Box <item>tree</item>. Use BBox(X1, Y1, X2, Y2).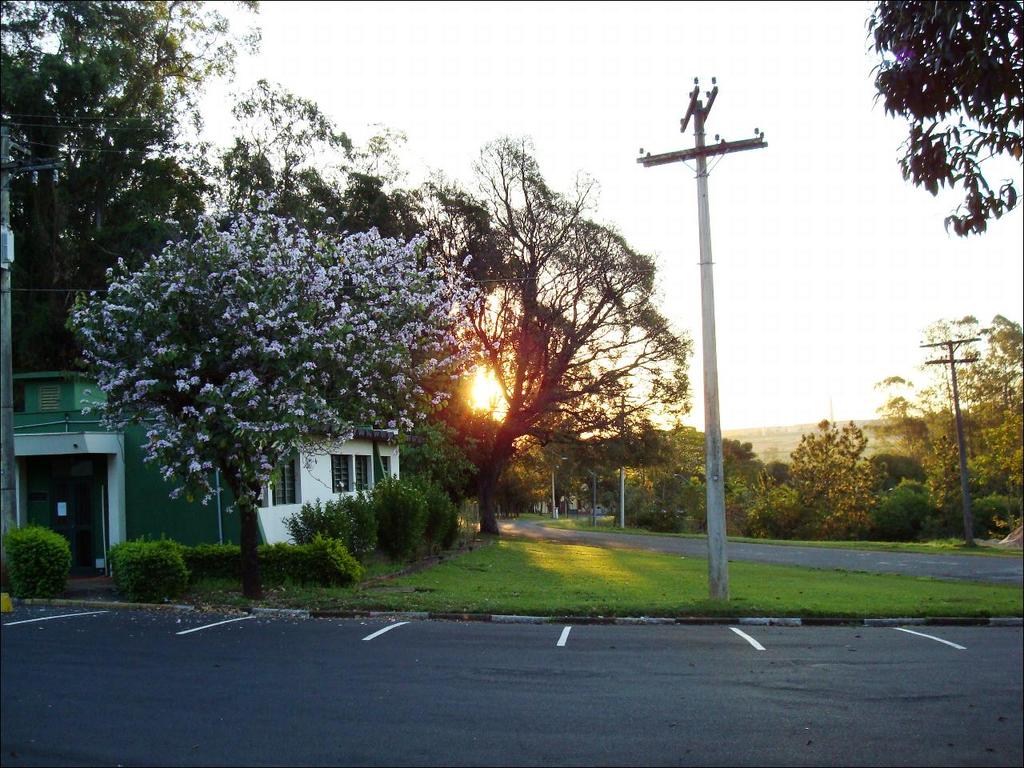
BBox(446, 134, 714, 534).
